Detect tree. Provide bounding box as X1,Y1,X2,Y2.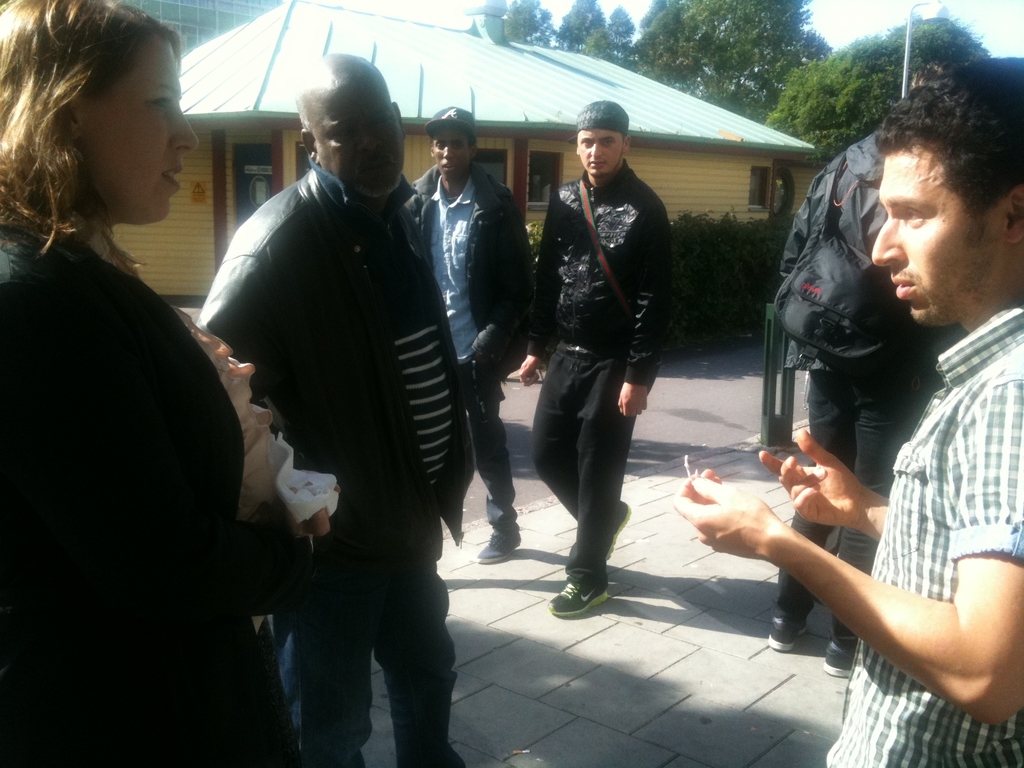
865,16,993,76.
